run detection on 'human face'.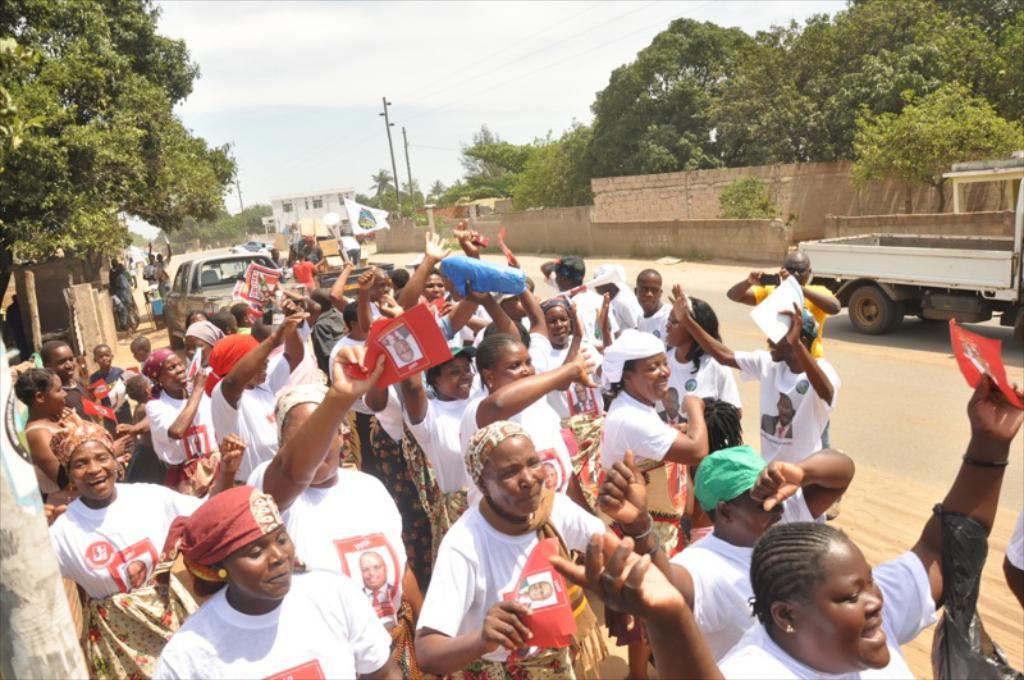
Result: bbox(275, 398, 343, 489).
